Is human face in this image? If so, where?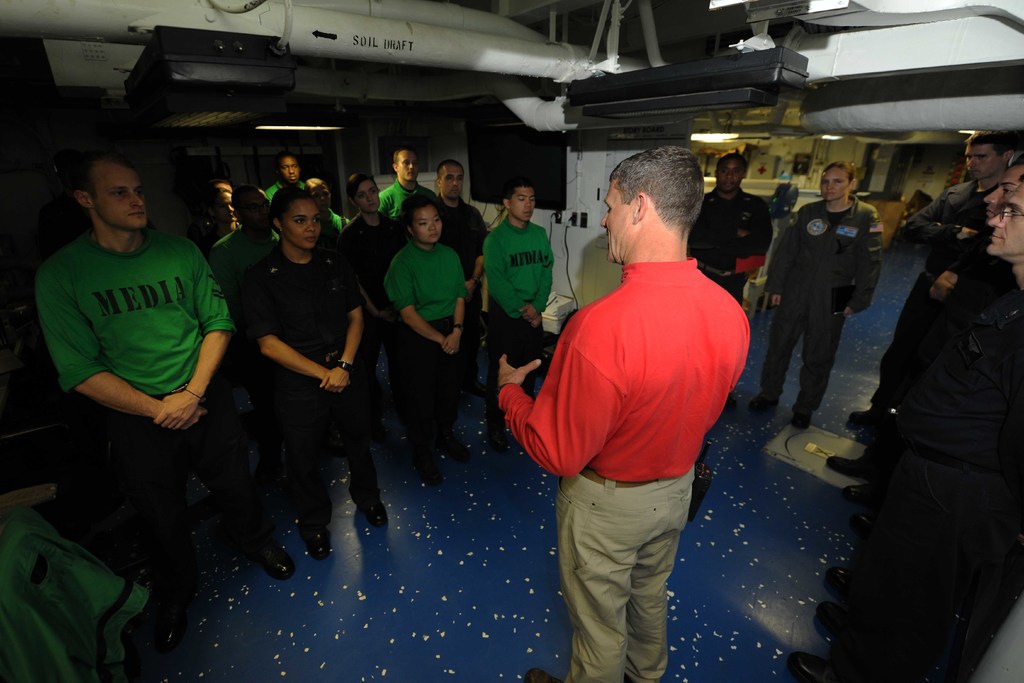
Yes, at <bbox>440, 160, 464, 199</bbox>.
